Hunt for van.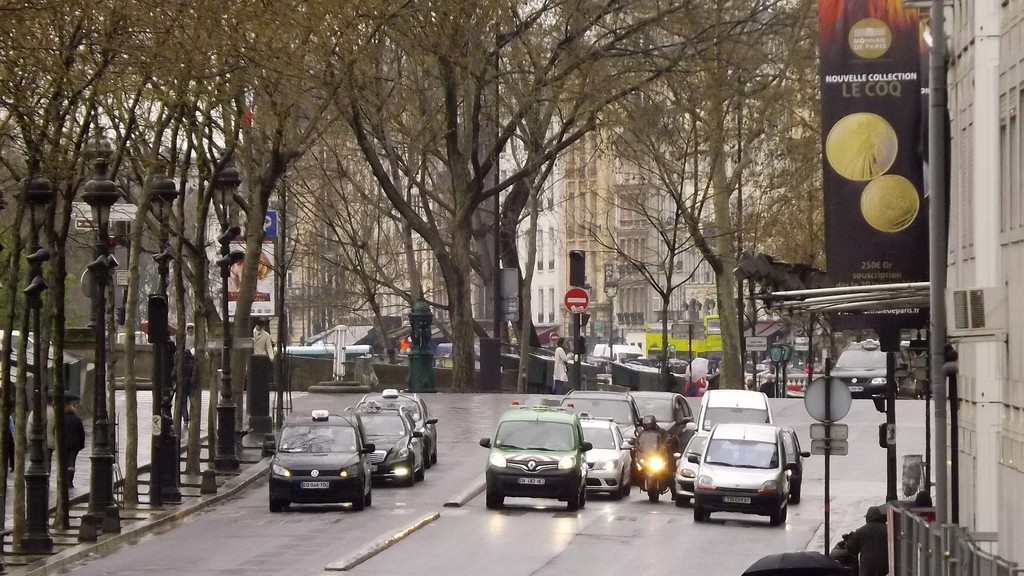
Hunted down at crop(591, 340, 643, 361).
